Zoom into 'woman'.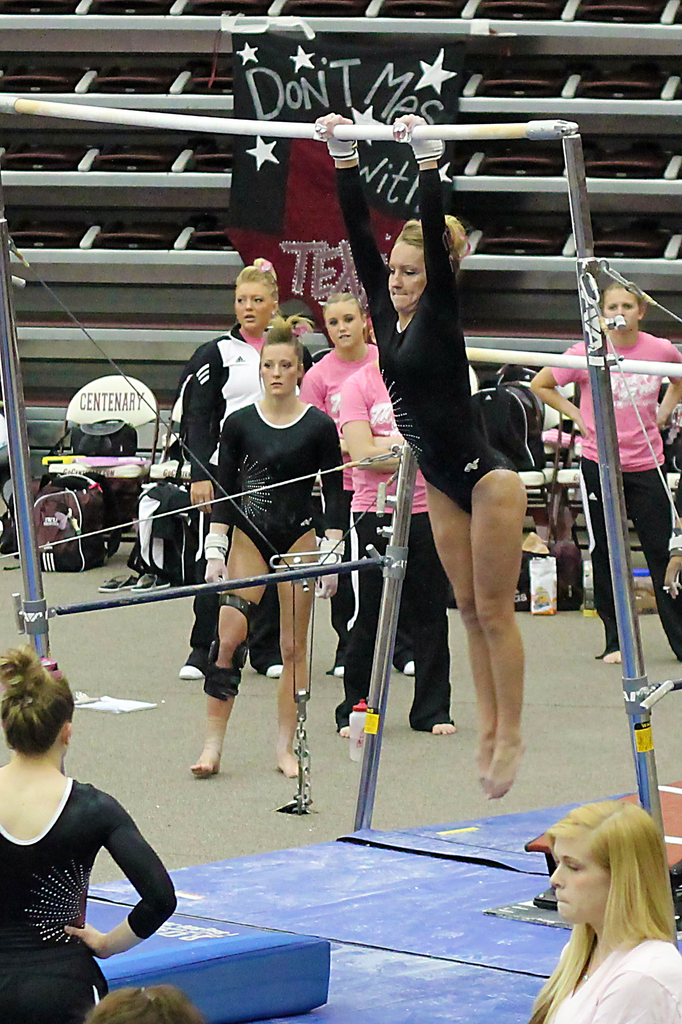
Zoom target: box=[0, 648, 180, 1015].
